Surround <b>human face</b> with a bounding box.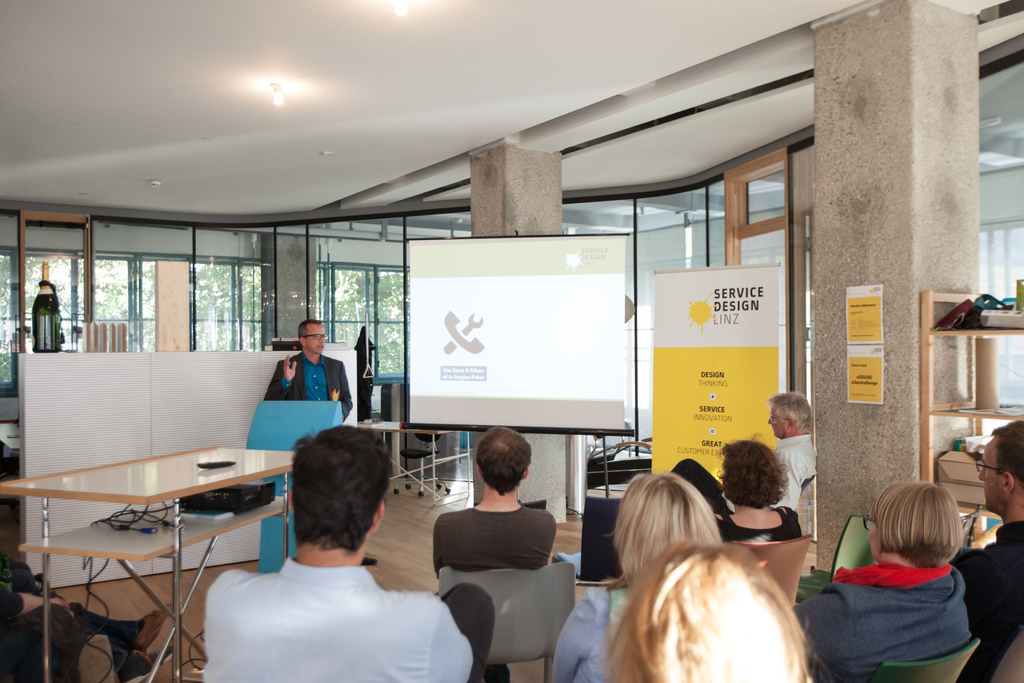
(979, 443, 1005, 516).
